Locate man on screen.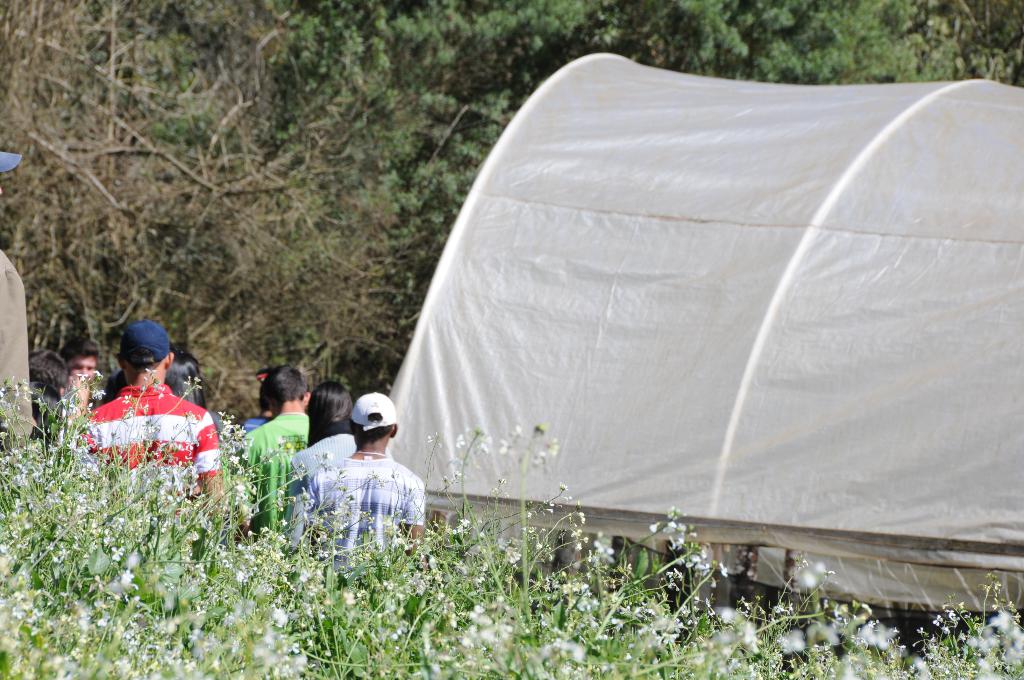
On screen at x1=75, y1=321, x2=220, y2=534.
